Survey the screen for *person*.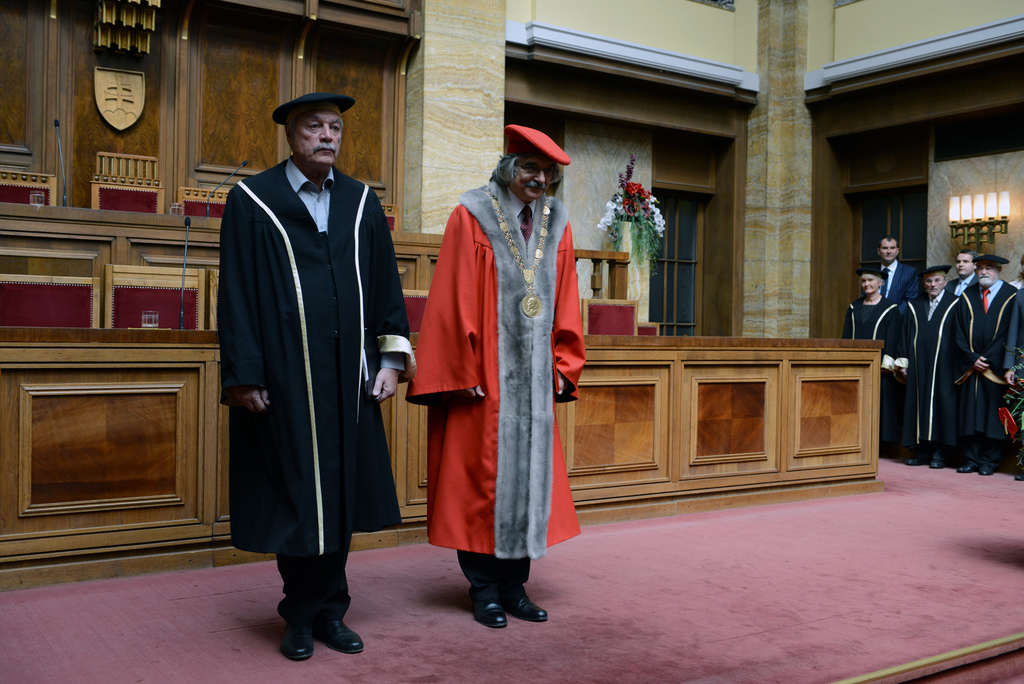
Survey found: {"left": 224, "top": 94, "right": 414, "bottom": 662}.
